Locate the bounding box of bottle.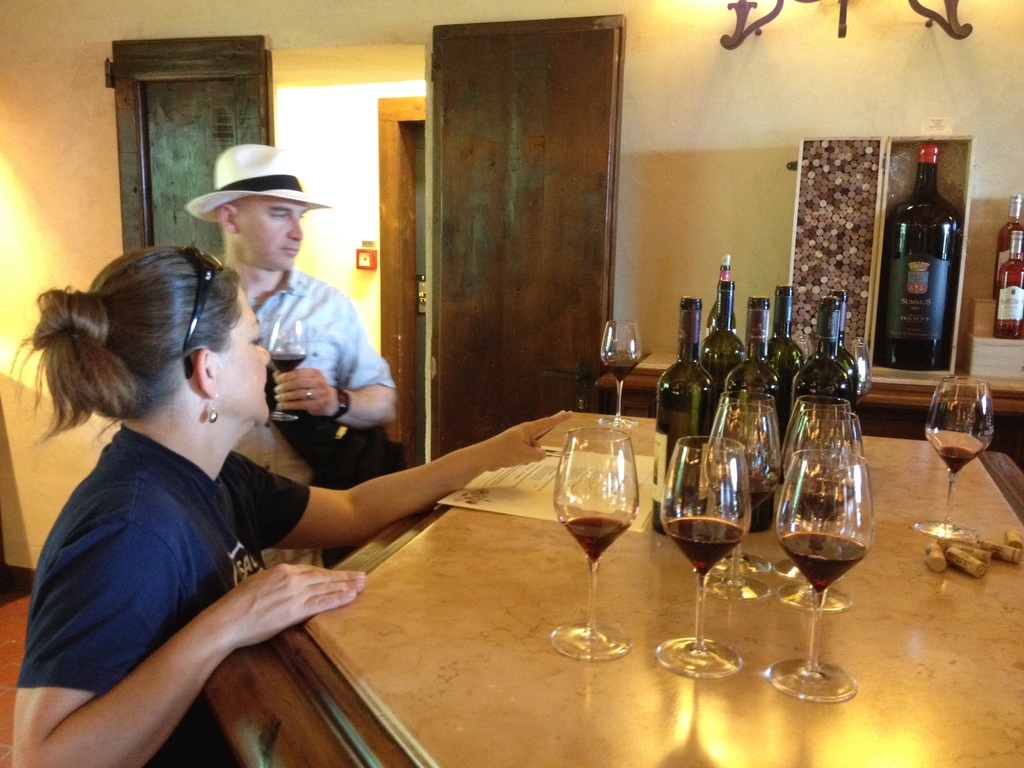
Bounding box: bbox=[650, 292, 719, 538].
